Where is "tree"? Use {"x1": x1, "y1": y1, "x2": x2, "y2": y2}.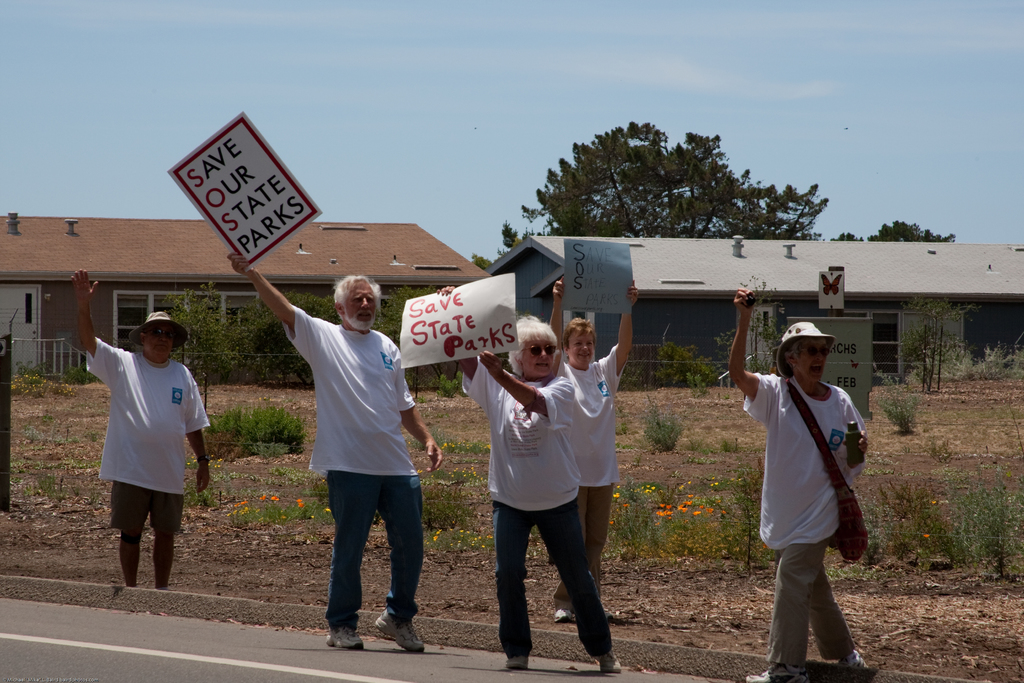
{"x1": 505, "y1": 128, "x2": 797, "y2": 227}.
